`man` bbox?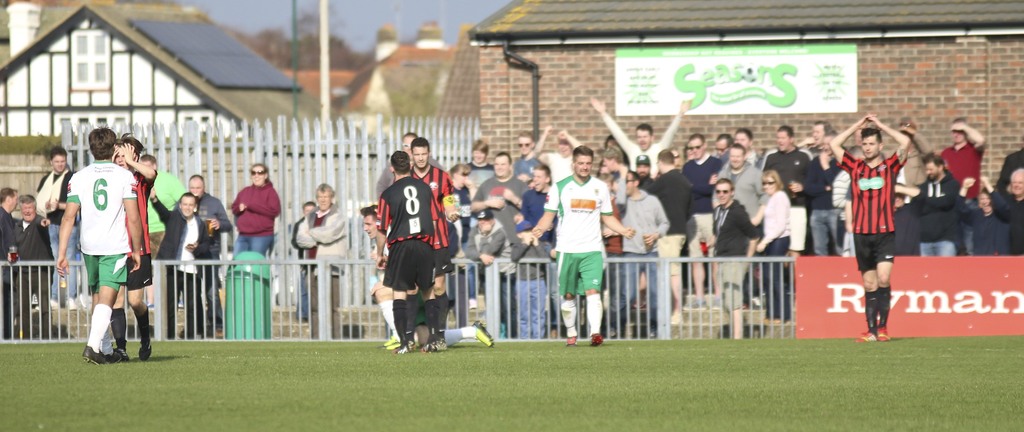
<box>108,136,158,363</box>
